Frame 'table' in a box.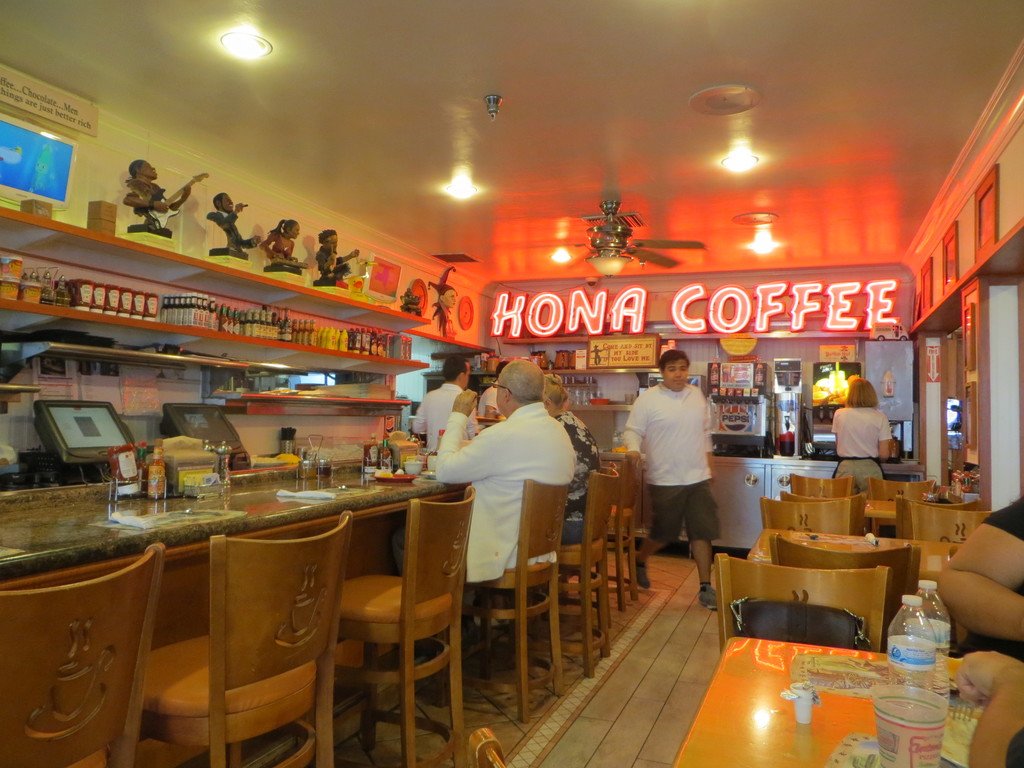
select_region(751, 529, 963, 581).
